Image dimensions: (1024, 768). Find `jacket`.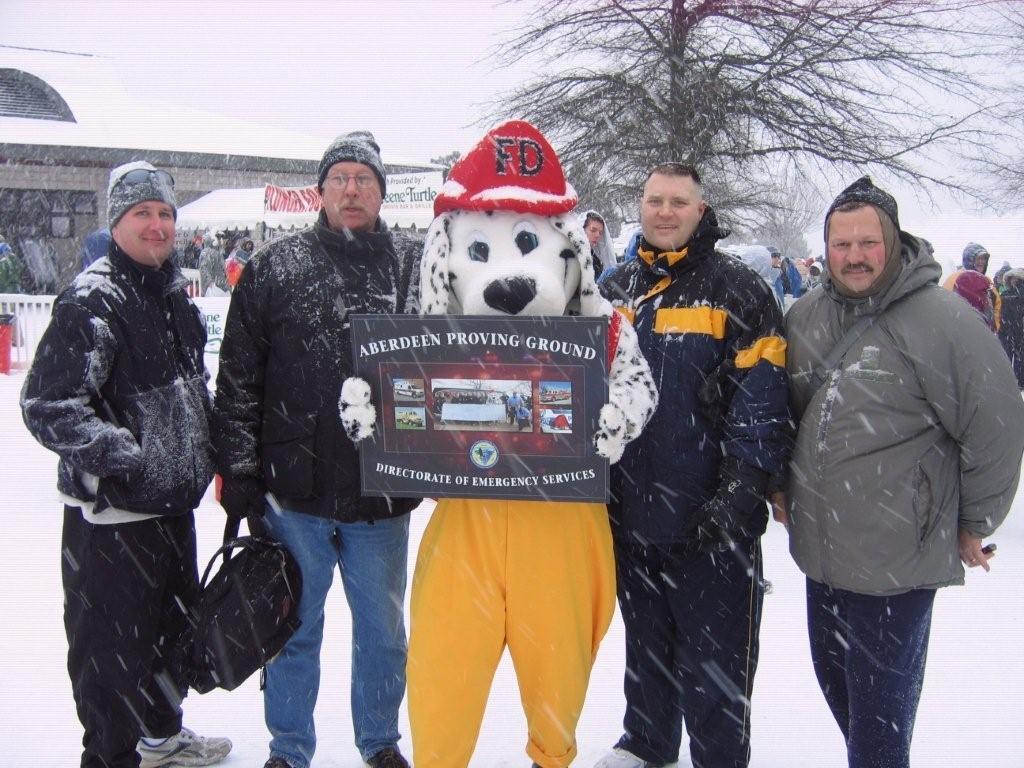
box(211, 203, 423, 521).
